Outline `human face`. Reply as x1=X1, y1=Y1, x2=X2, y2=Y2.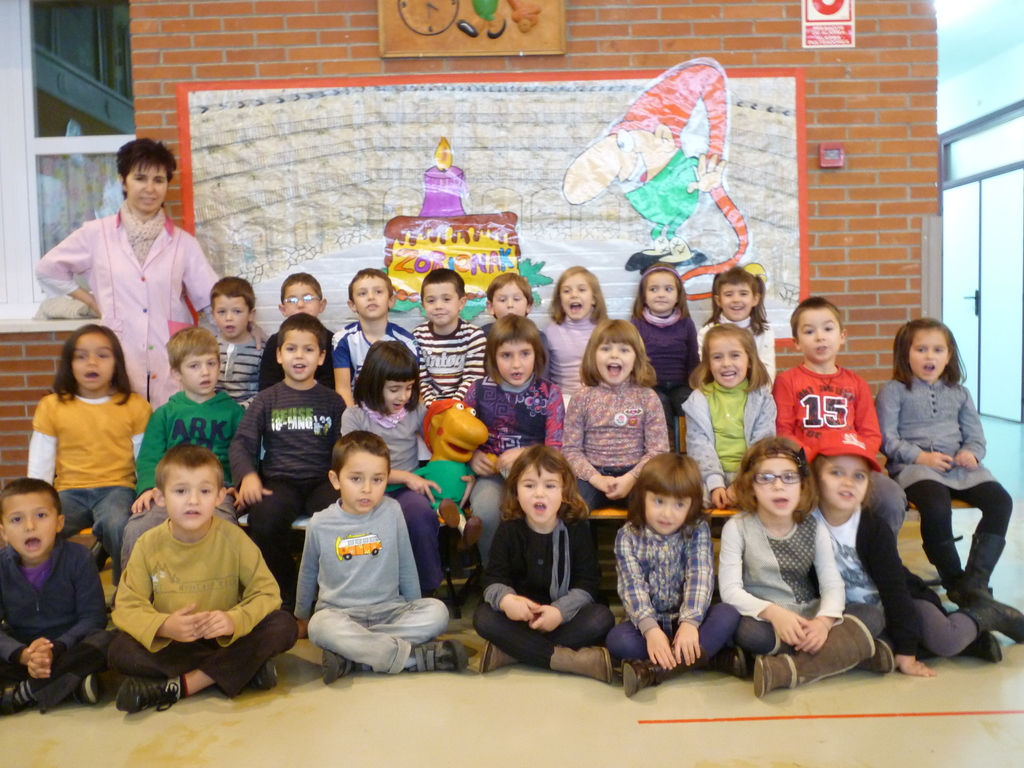
x1=493, y1=344, x2=535, y2=386.
